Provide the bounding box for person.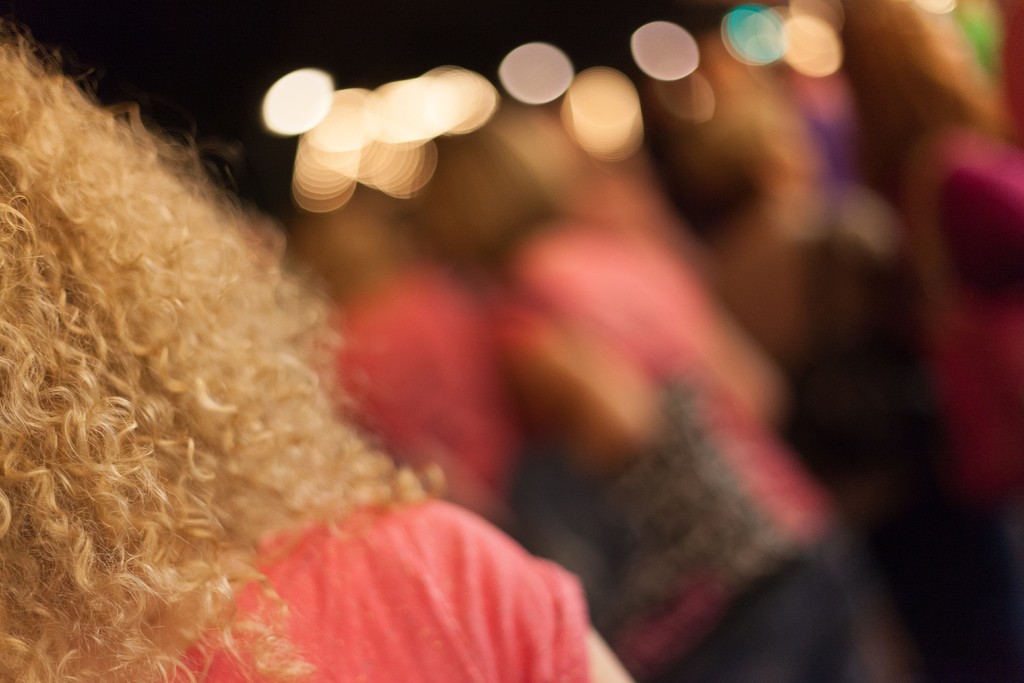
{"left": 0, "top": 37, "right": 633, "bottom": 682}.
